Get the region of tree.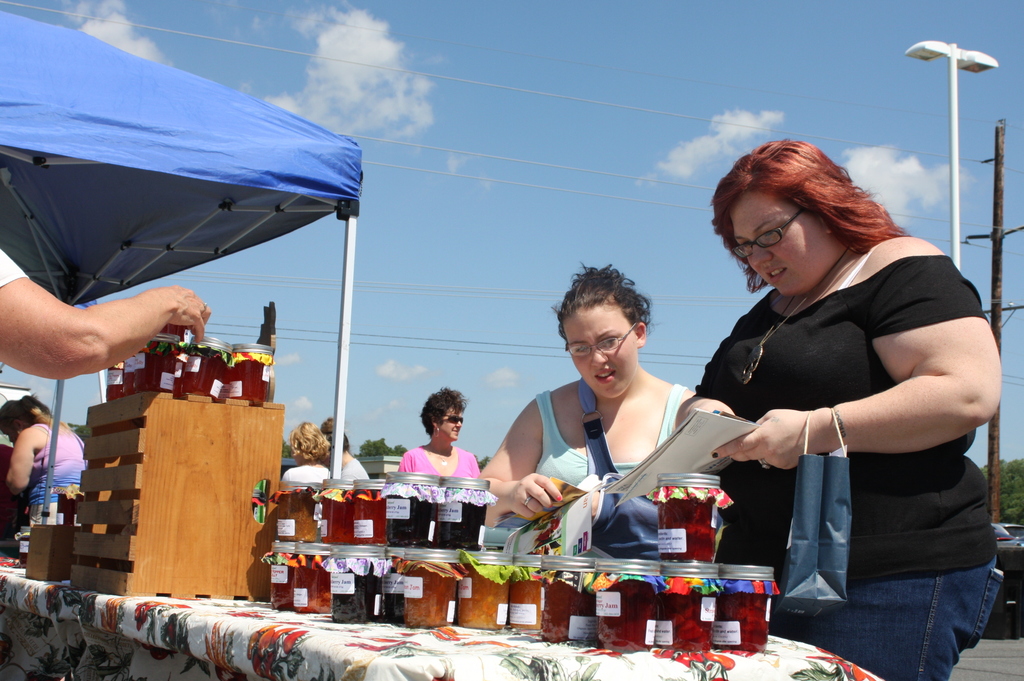
detection(983, 447, 1018, 525).
